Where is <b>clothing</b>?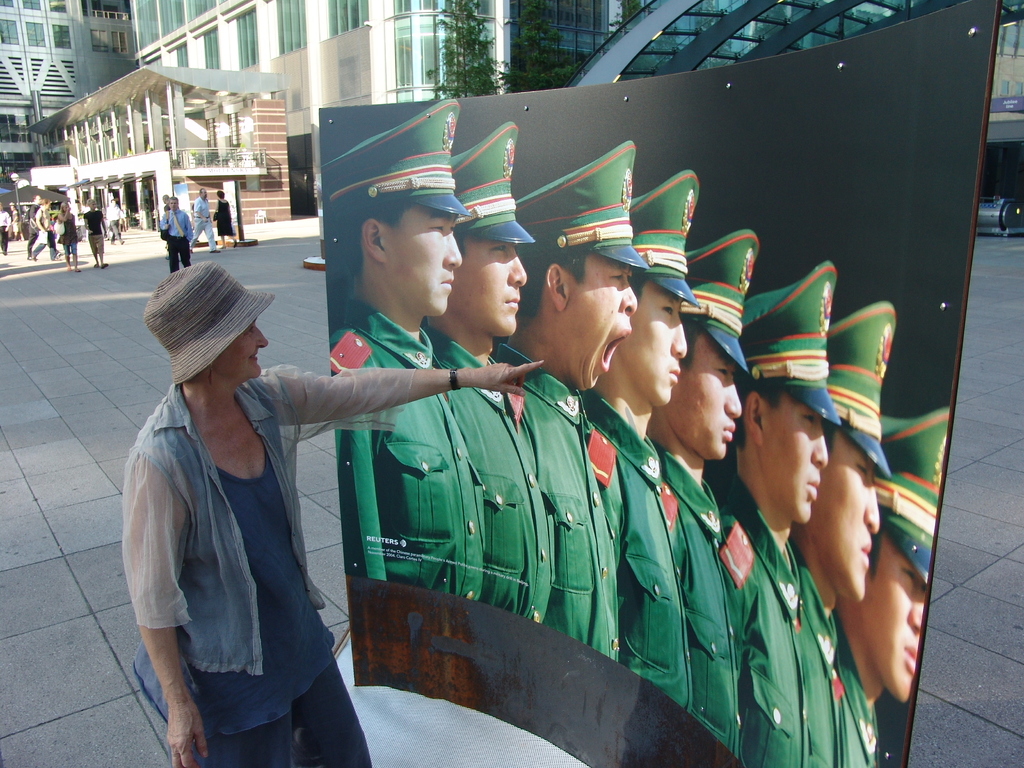
pyautogui.locateOnScreen(114, 329, 349, 755).
